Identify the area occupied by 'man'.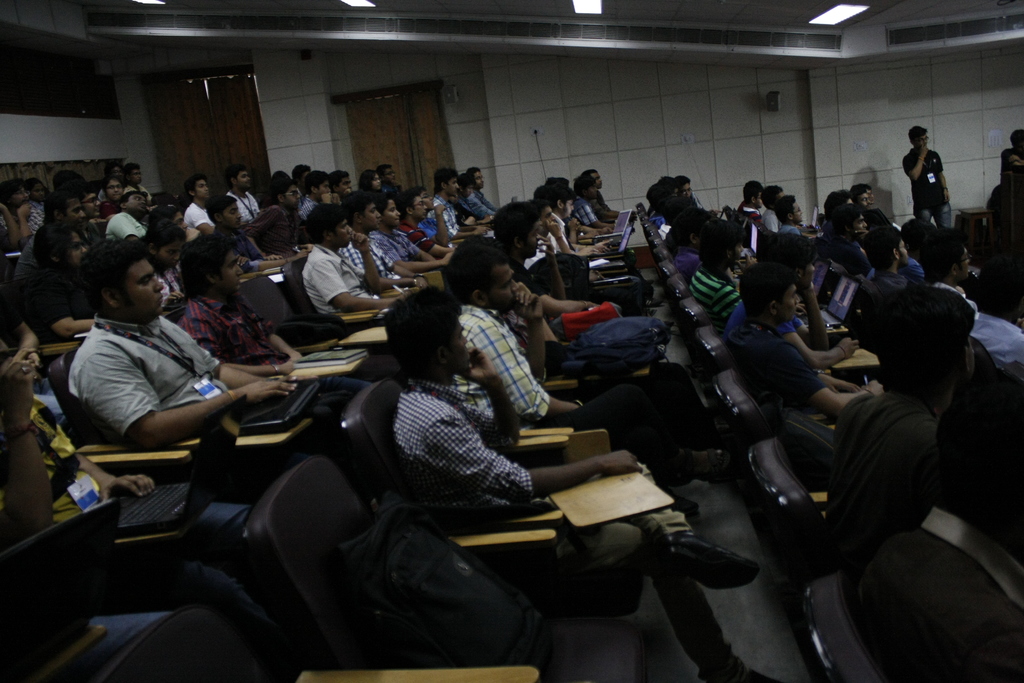
Area: [left=495, top=208, right=608, bottom=319].
